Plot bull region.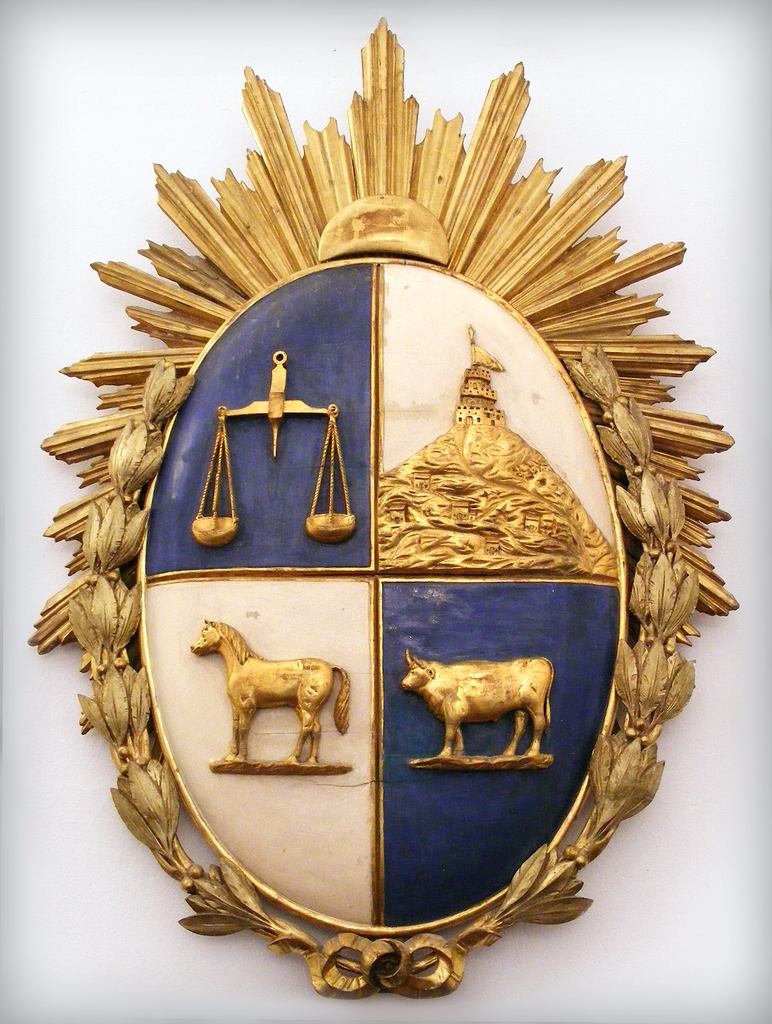
Plotted at l=399, t=648, r=557, b=760.
